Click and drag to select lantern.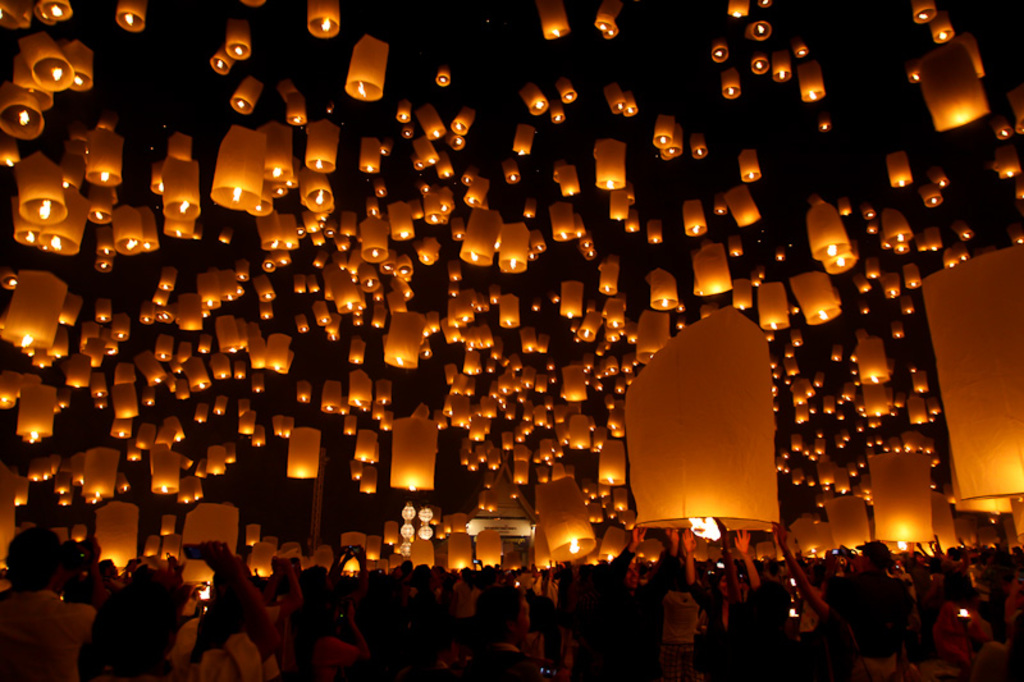
Selection: 87,454,118,498.
